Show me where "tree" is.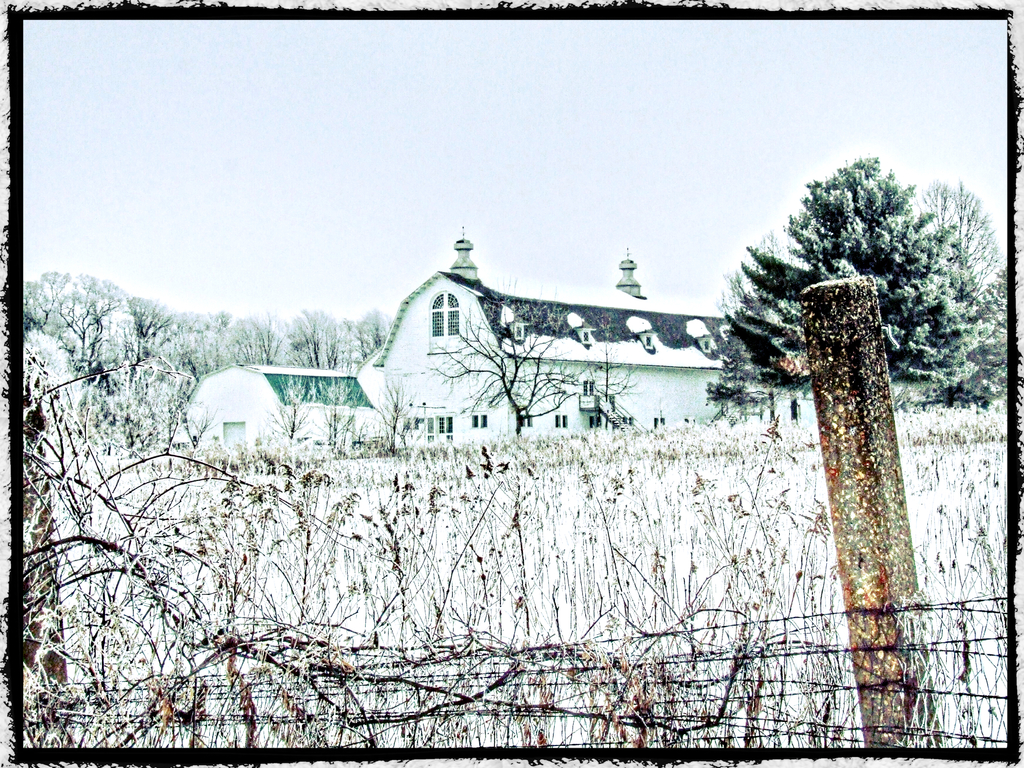
"tree" is at detection(911, 177, 986, 311).
